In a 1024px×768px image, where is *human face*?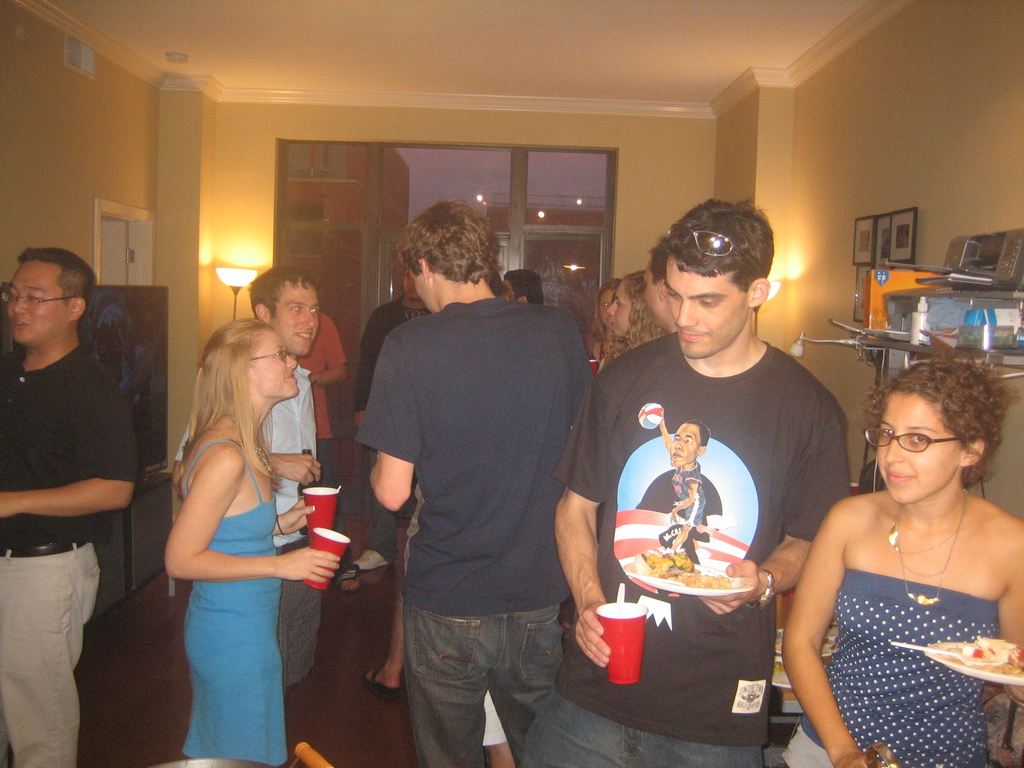
x1=668, y1=262, x2=751, y2=362.
